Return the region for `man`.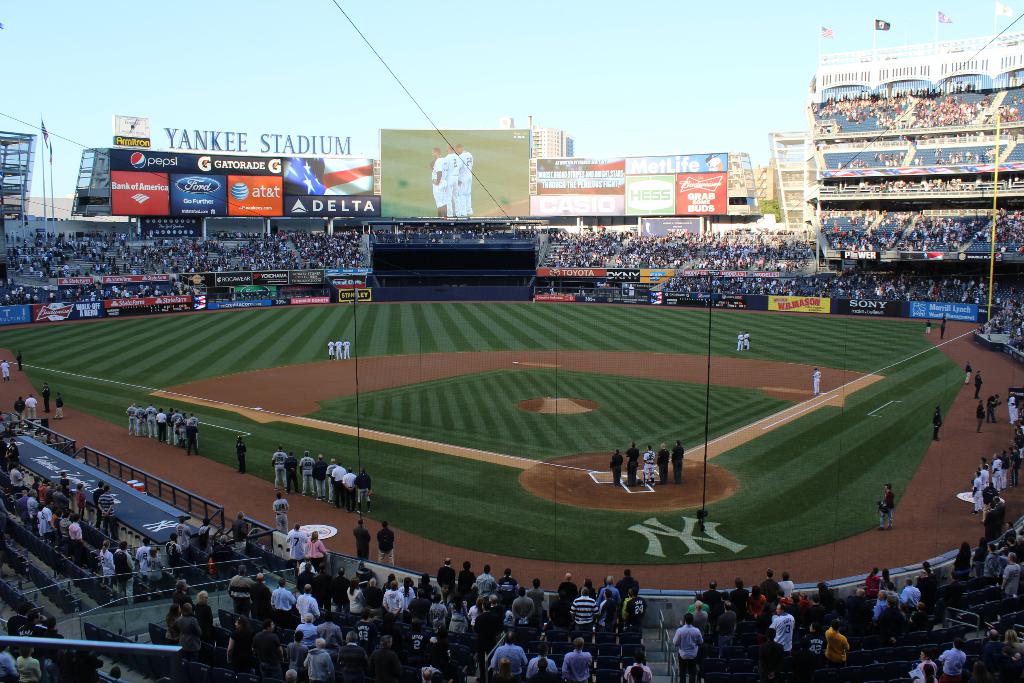
{"x1": 523, "y1": 641, "x2": 557, "y2": 673}.
